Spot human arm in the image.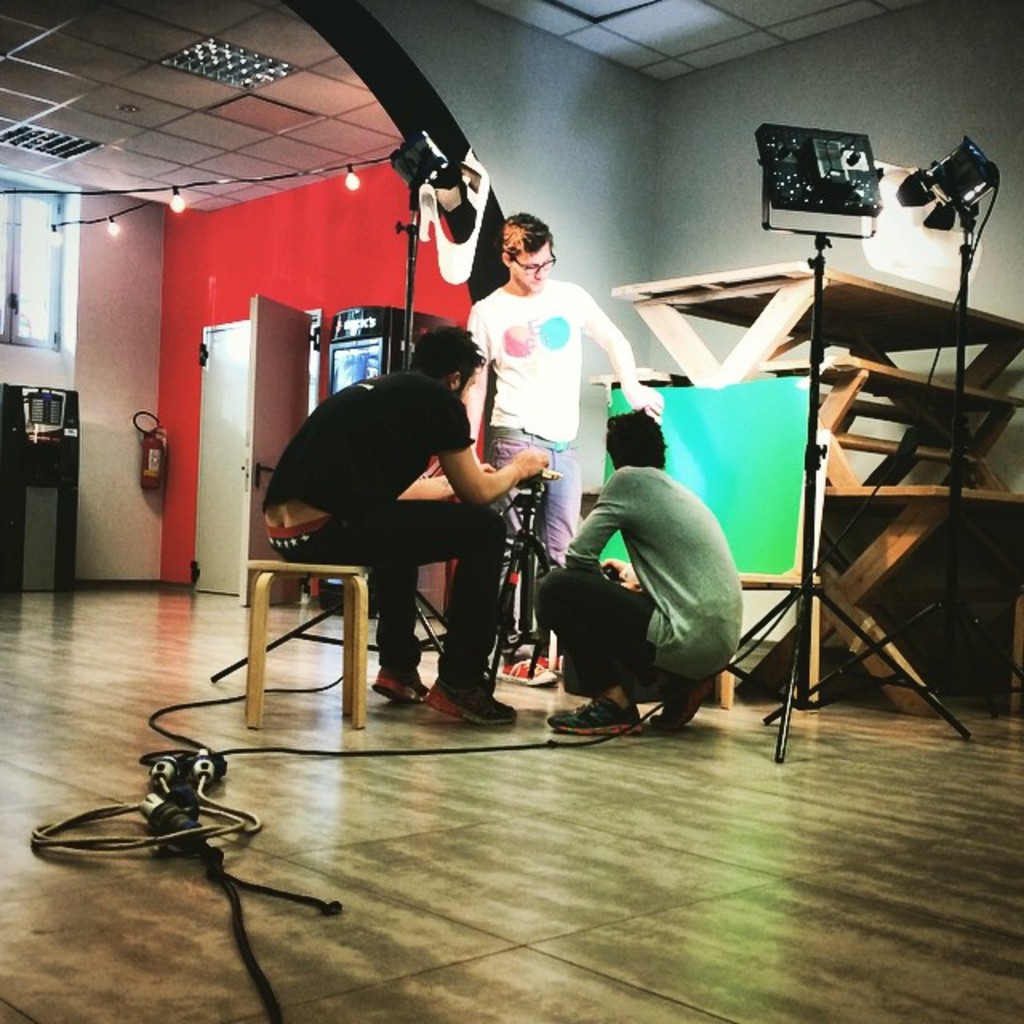
human arm found at bbox=[435, 400, 550, 509].
